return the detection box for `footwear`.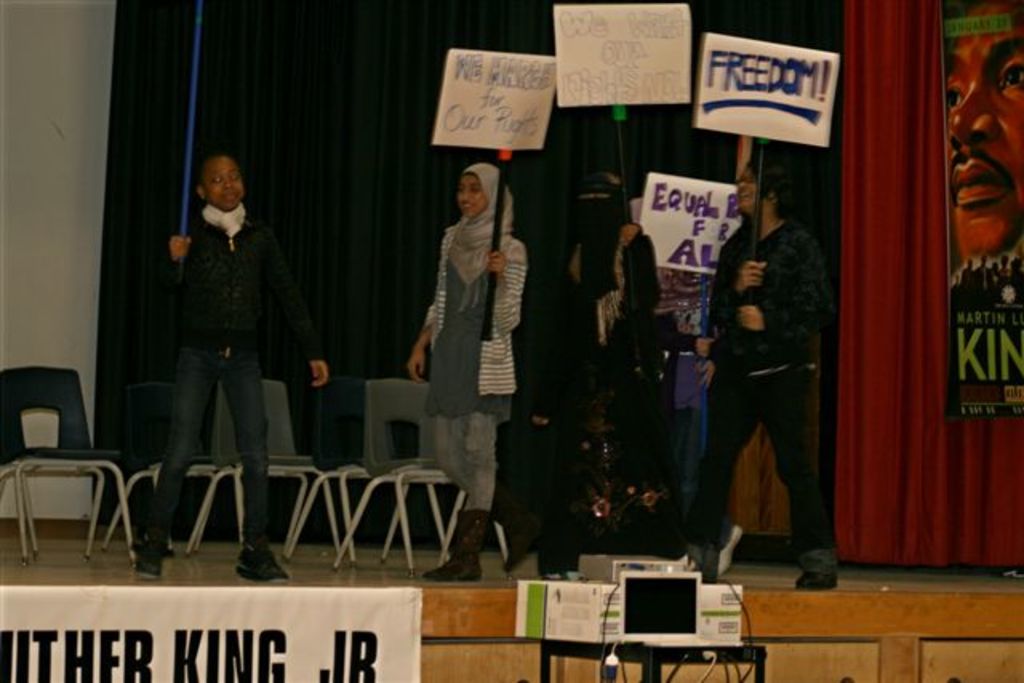
(left=797, top=547, right=846, bottom=592).
